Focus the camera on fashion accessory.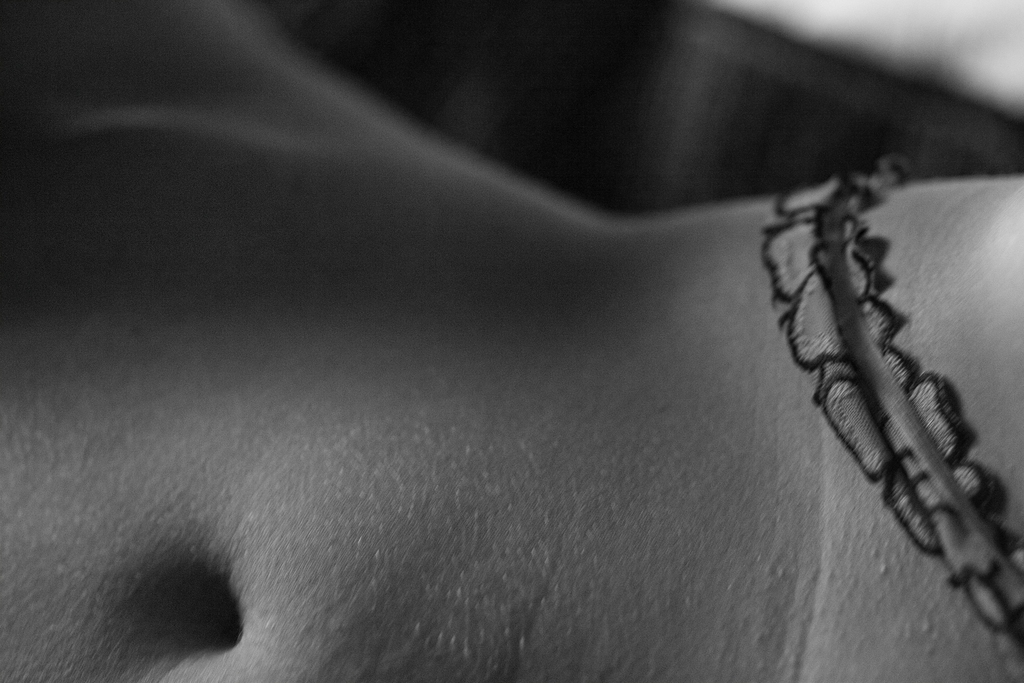
Focus region: box=[755, 149, 1023, 677].
